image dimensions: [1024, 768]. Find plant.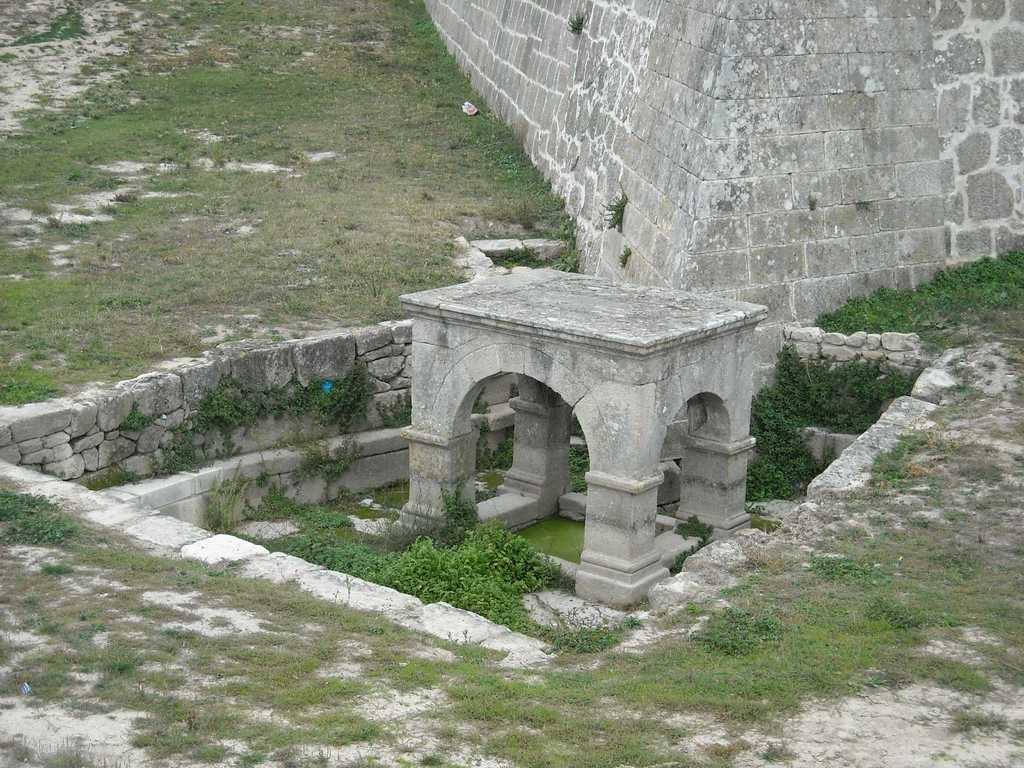
(x1=675, y1=506, x2=718, y2=542).
